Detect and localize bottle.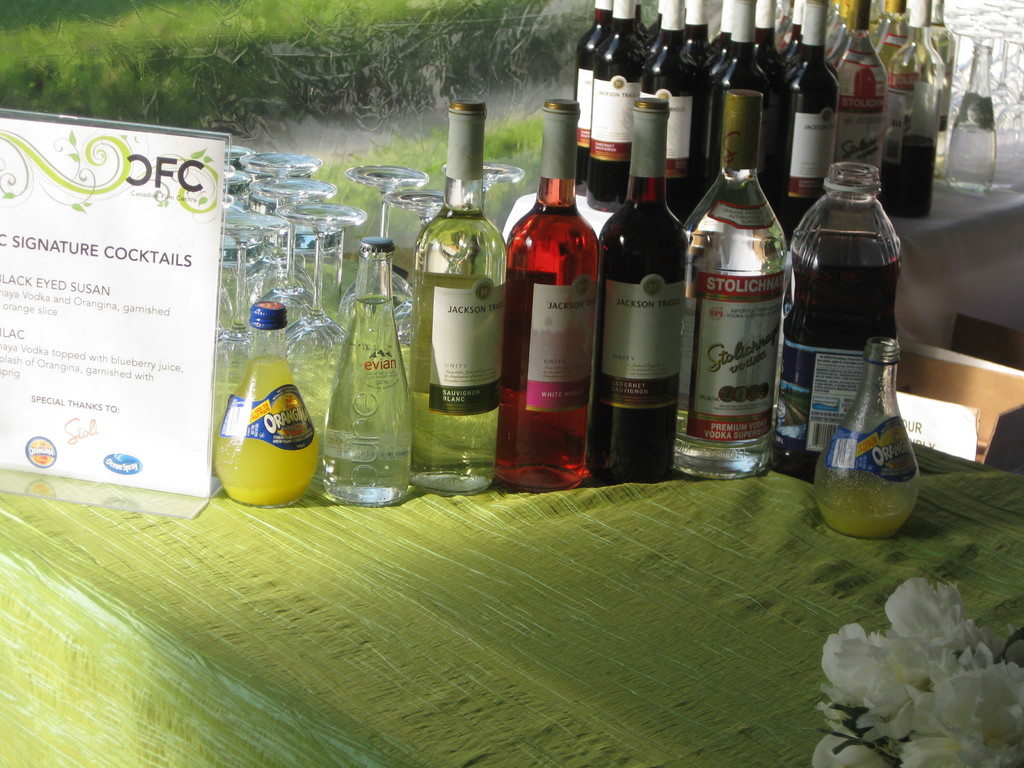
Localized at (781,0,835,73).
